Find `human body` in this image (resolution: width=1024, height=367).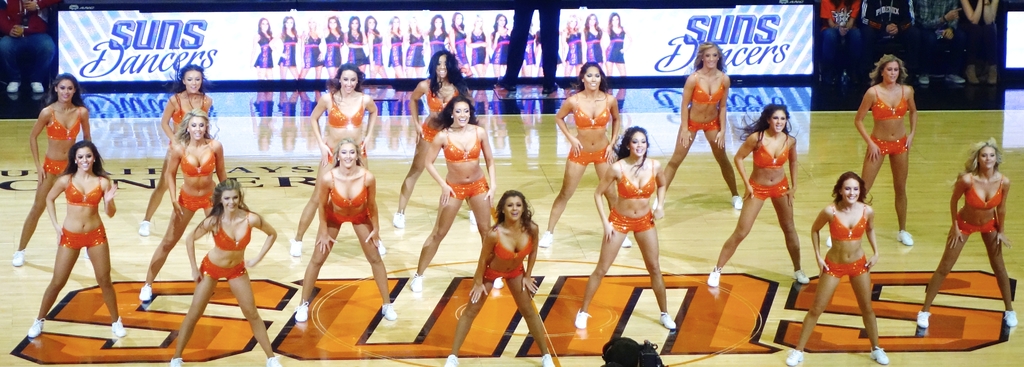
(x1=381, y1=13, x2=406, y2=83).
